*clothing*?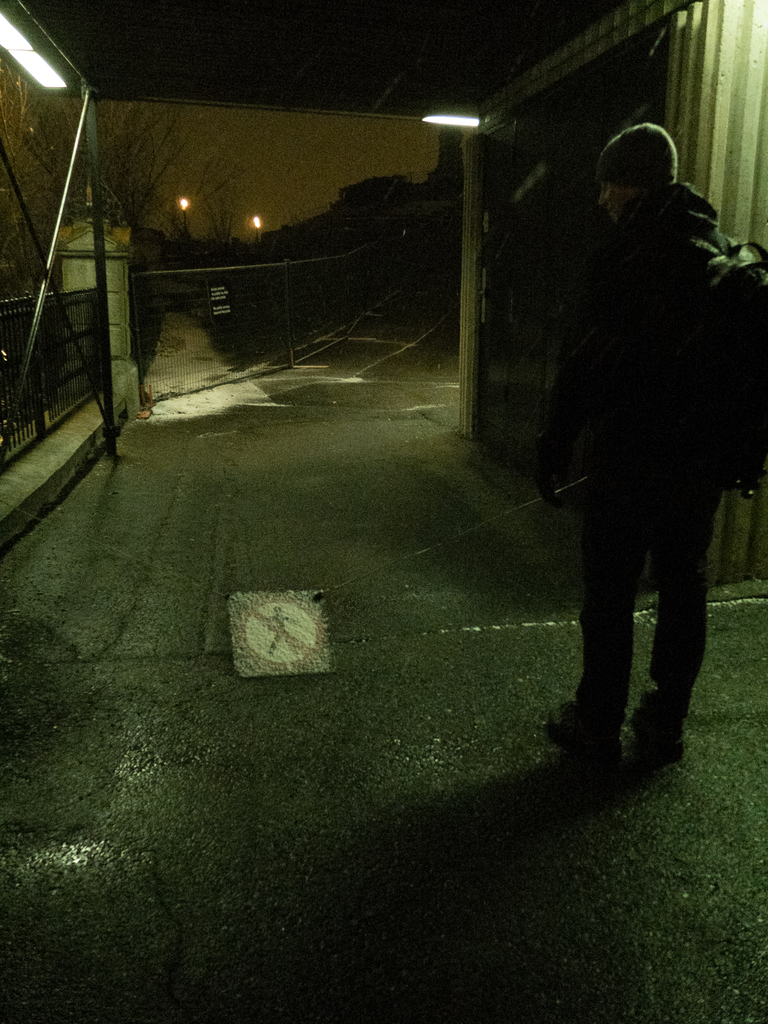
detection(549, 164, 745, 745)
